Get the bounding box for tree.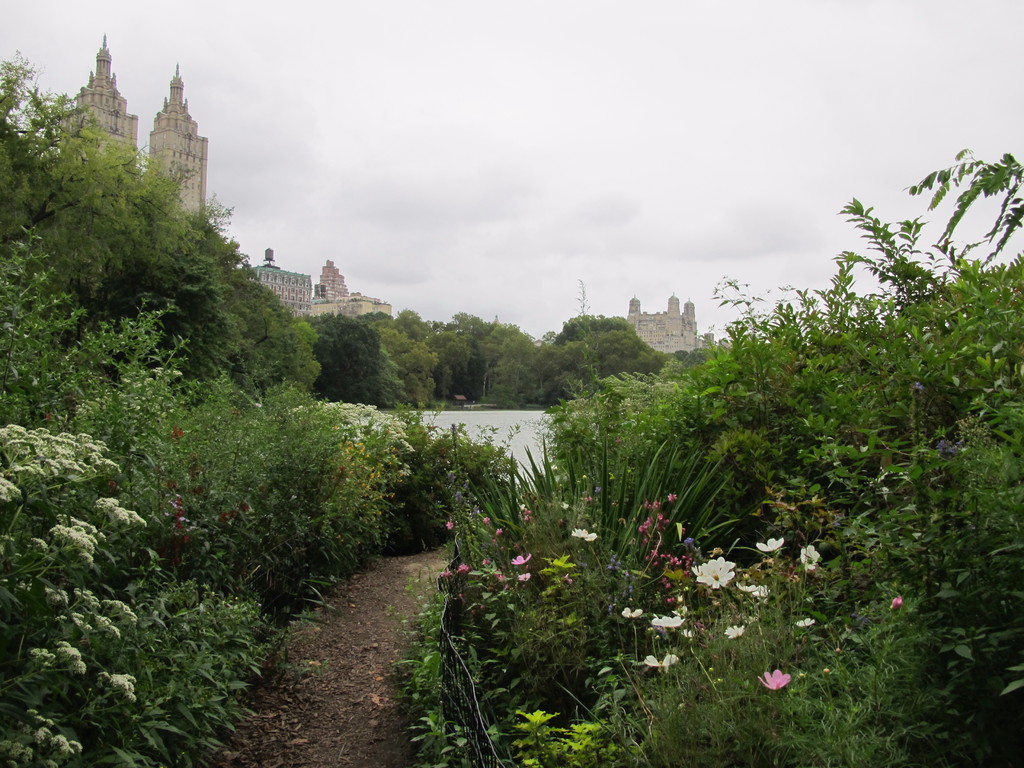
{"x1": 525, "y1": 321, "x2": 668, "y2": 398}.
